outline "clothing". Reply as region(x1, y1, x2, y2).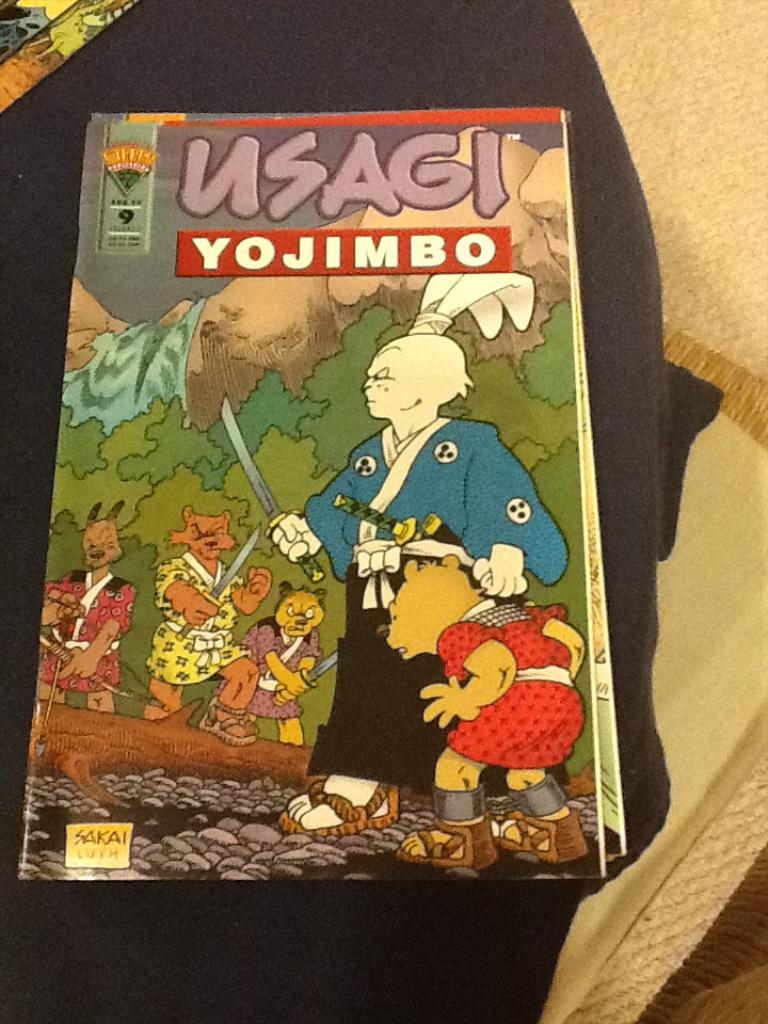
region(143, 561, 236, 691).
